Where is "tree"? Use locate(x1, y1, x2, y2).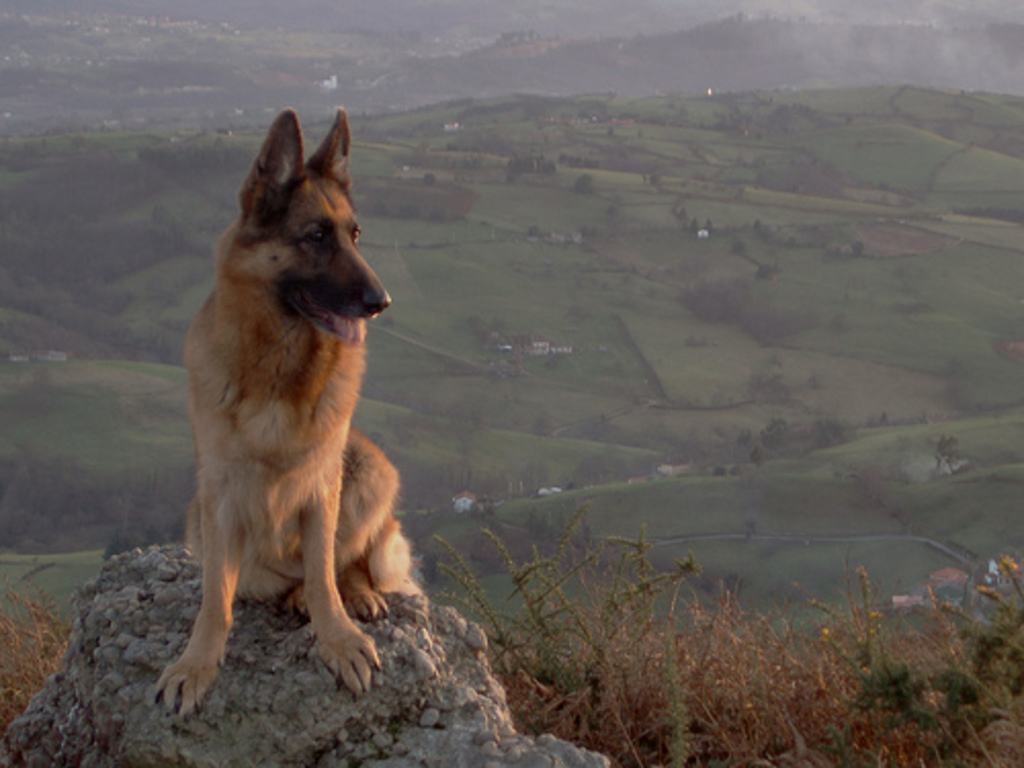
locate(754, 418, 793, 457).
